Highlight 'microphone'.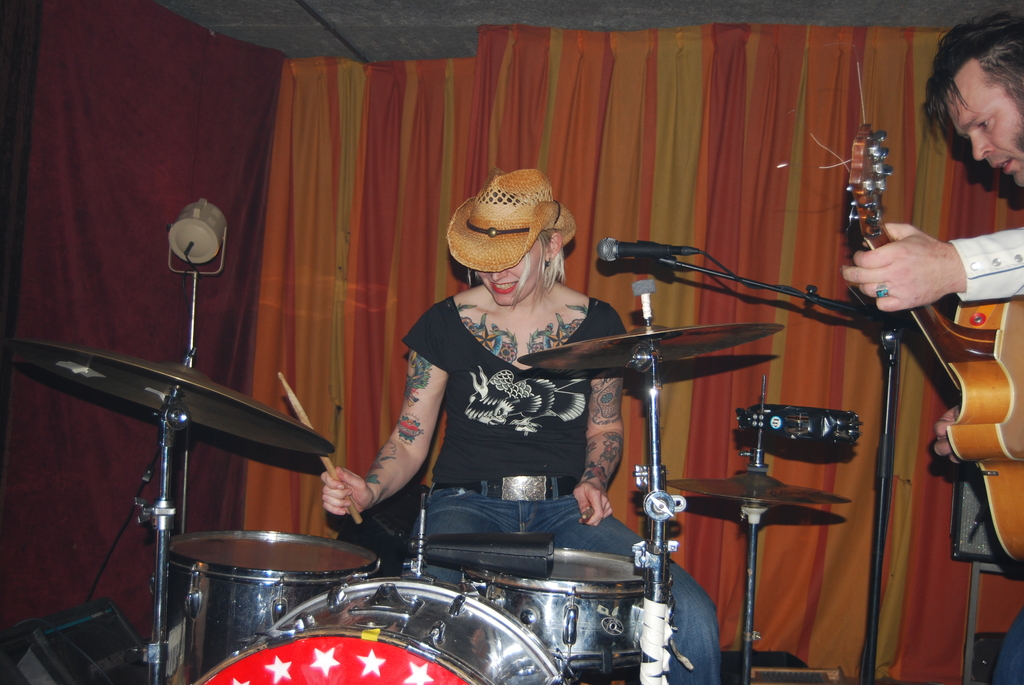
Highlighted region: [598, 236, 697, 262].
